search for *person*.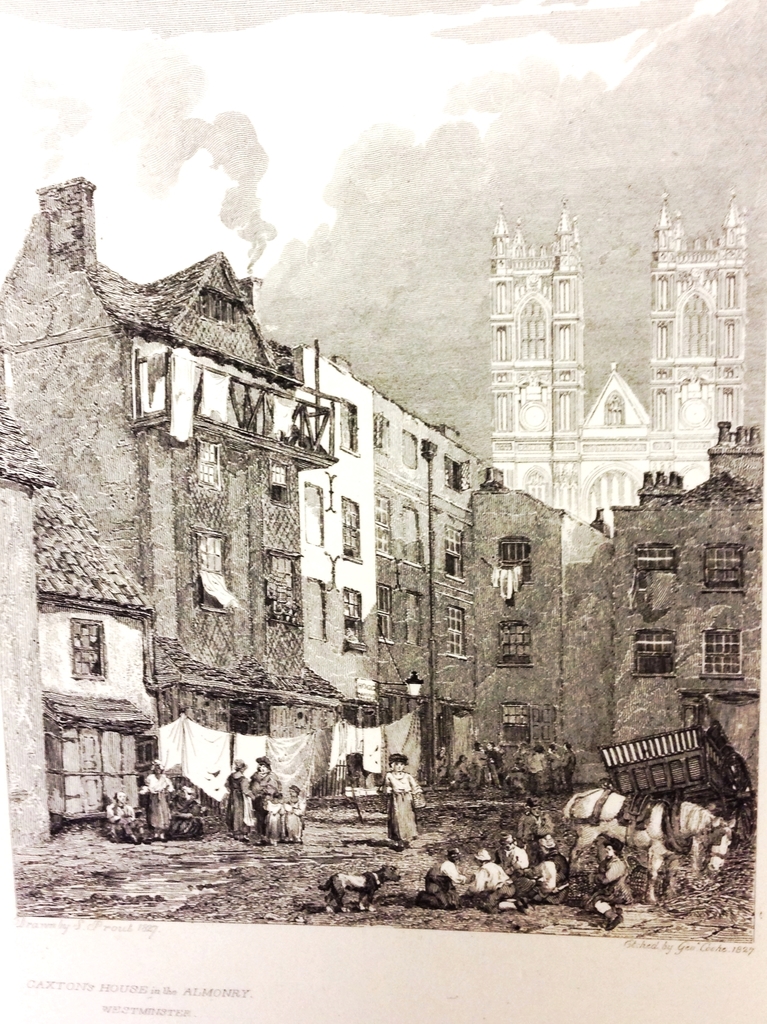
Found at (x1=100, y1=788, x2=138, y2=847).
